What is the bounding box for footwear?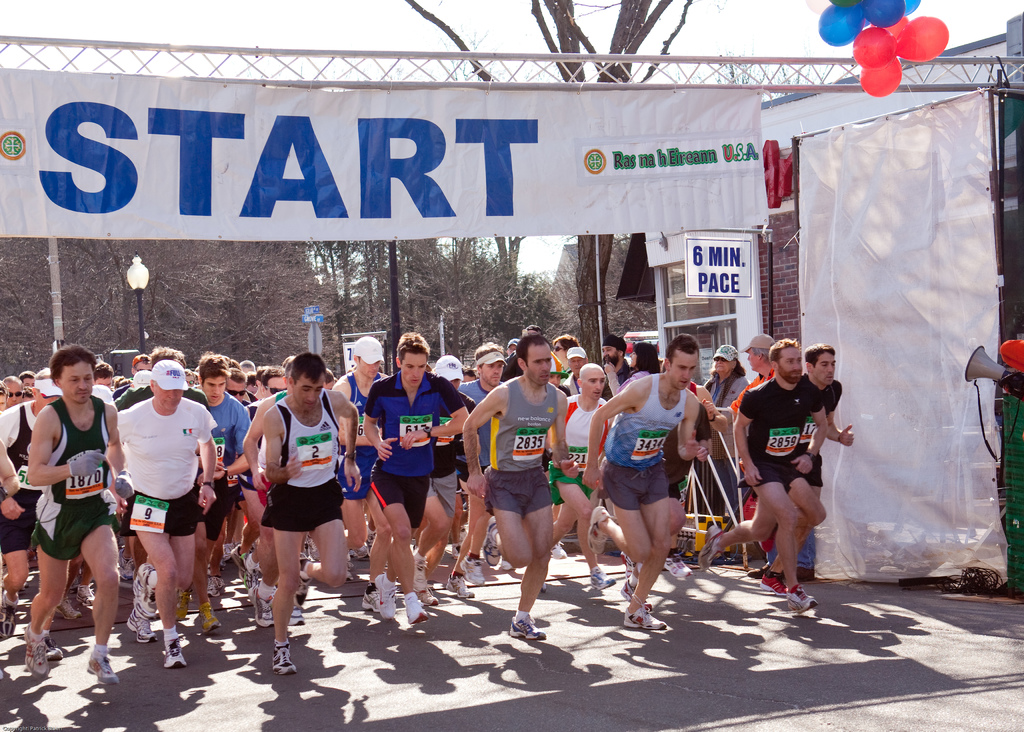
BBox(481, 517, 502, 568).
